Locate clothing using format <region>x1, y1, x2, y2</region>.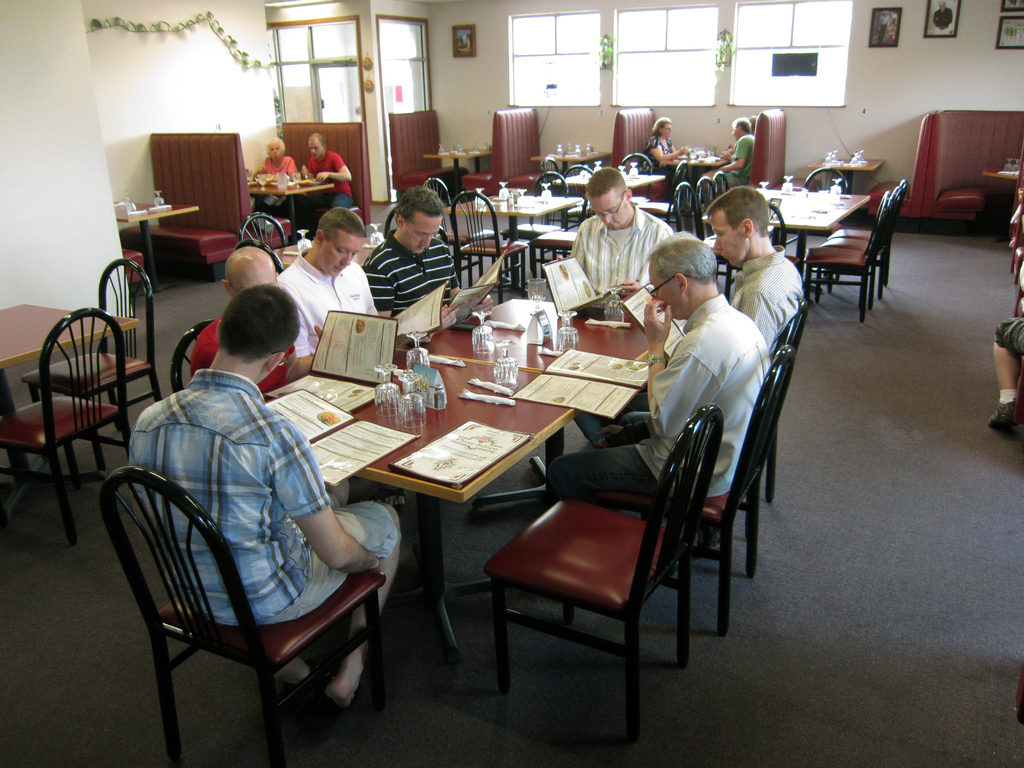
<region>123, 360, 403, 620</region>.
